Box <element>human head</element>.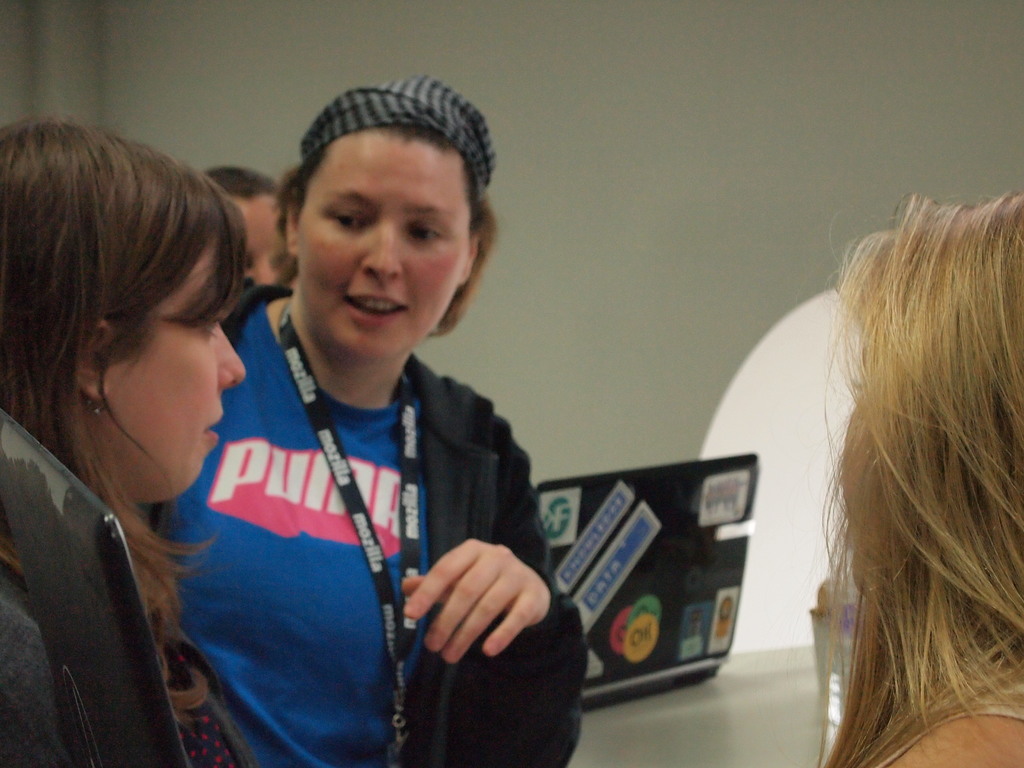
204, 164, 301, 288.
